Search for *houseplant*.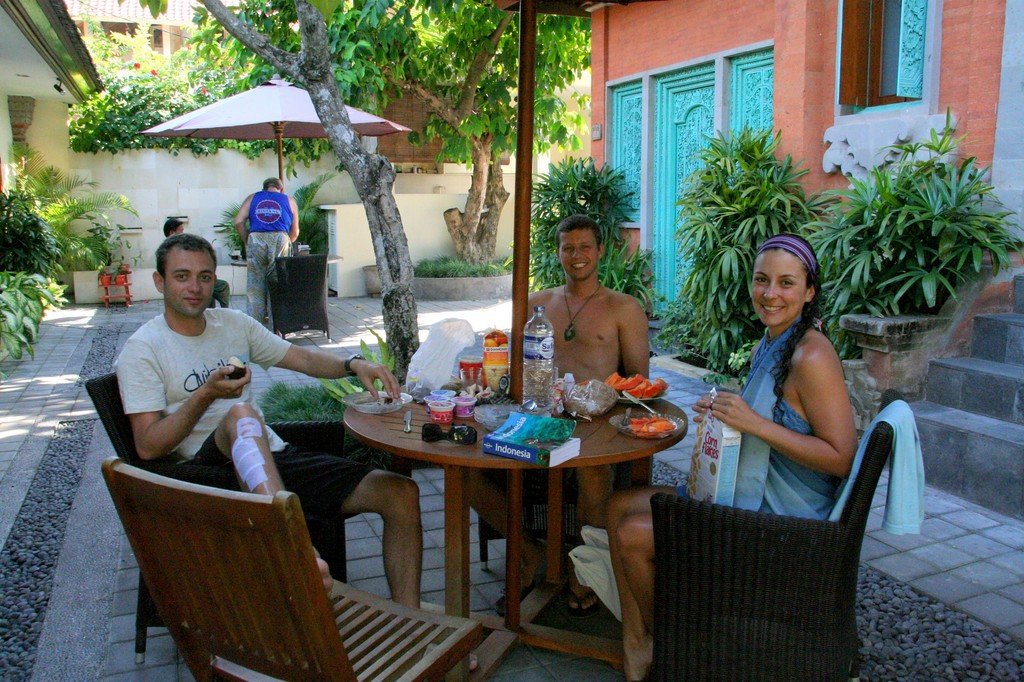
Found at [x1=513, y1=159, x2=660, y2=295].
